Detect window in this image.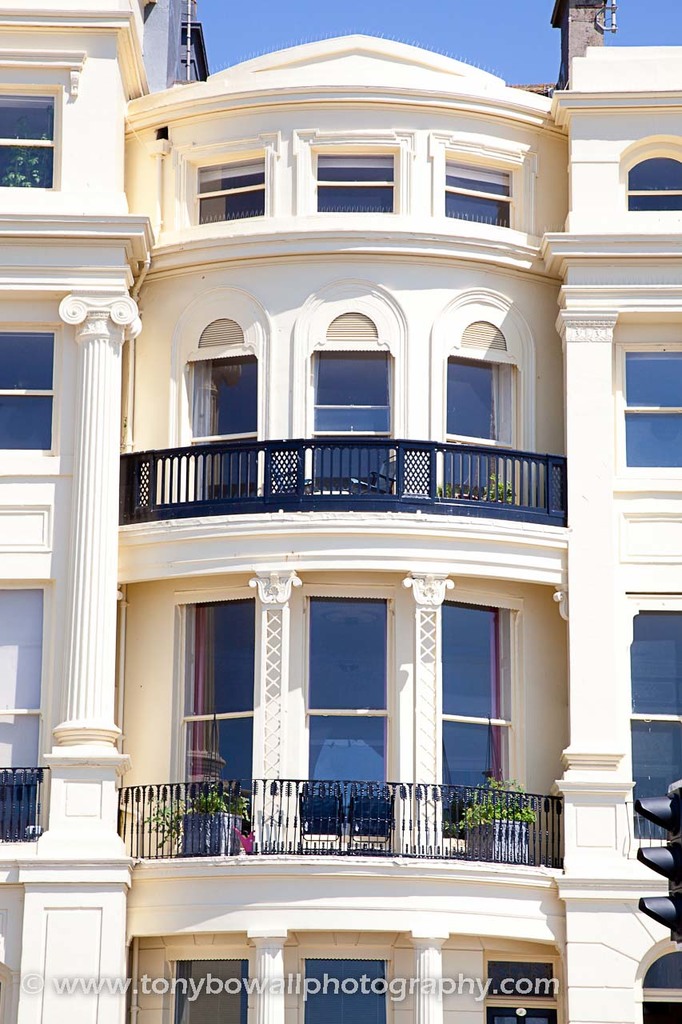
Detection: x1=317 y1=351 x2=397 y2=499.
